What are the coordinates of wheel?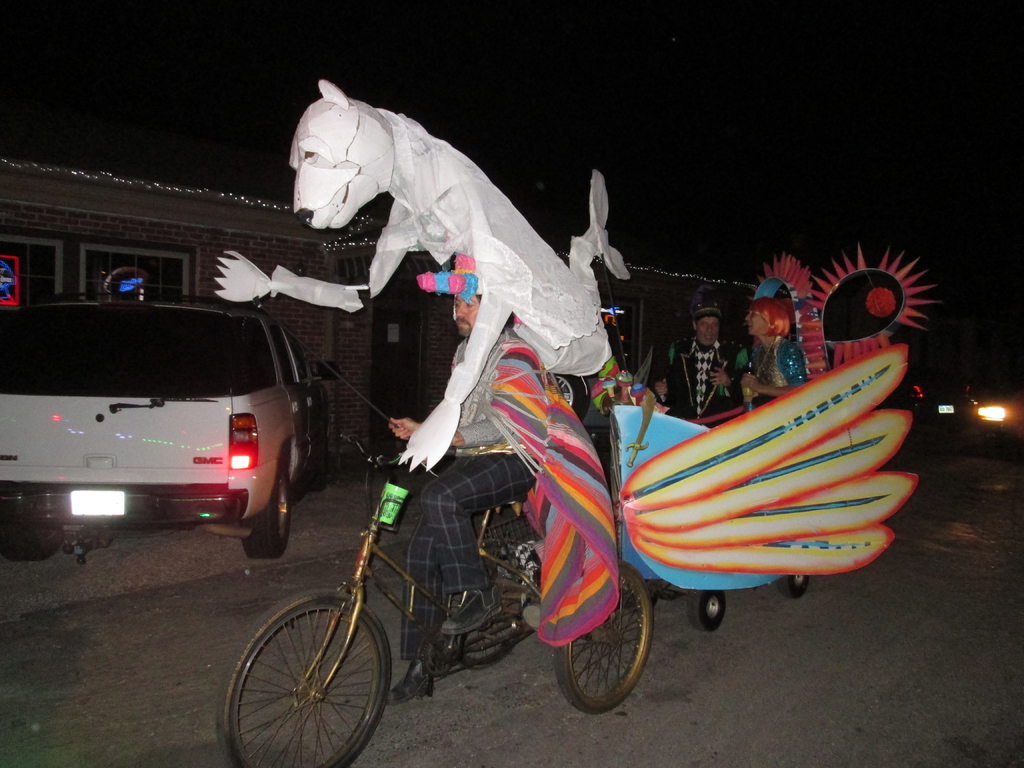
<box>552,557,652,716</box>.
